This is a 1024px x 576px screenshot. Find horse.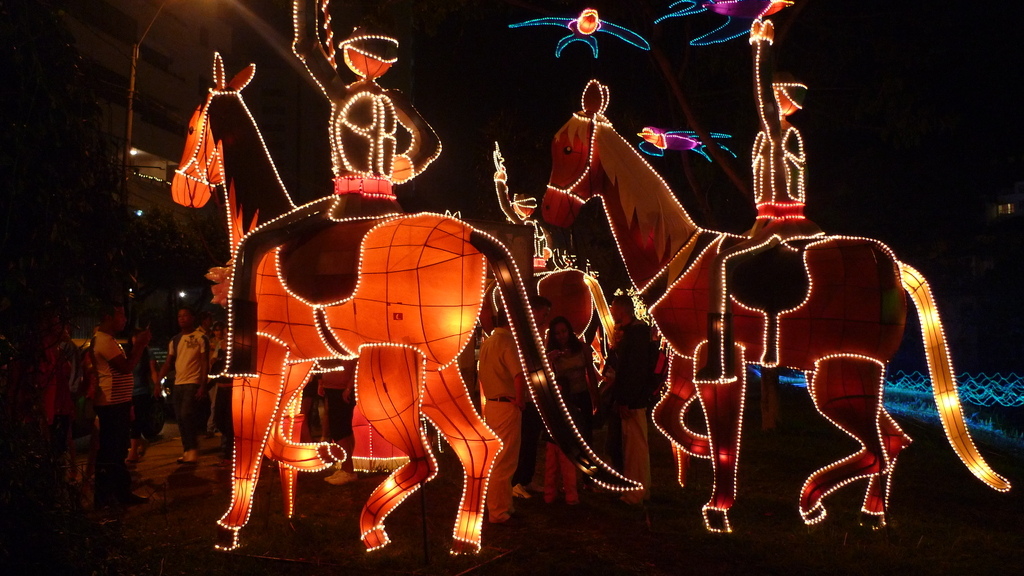
Bounding box: BBox(168, 51, 644, 556).
